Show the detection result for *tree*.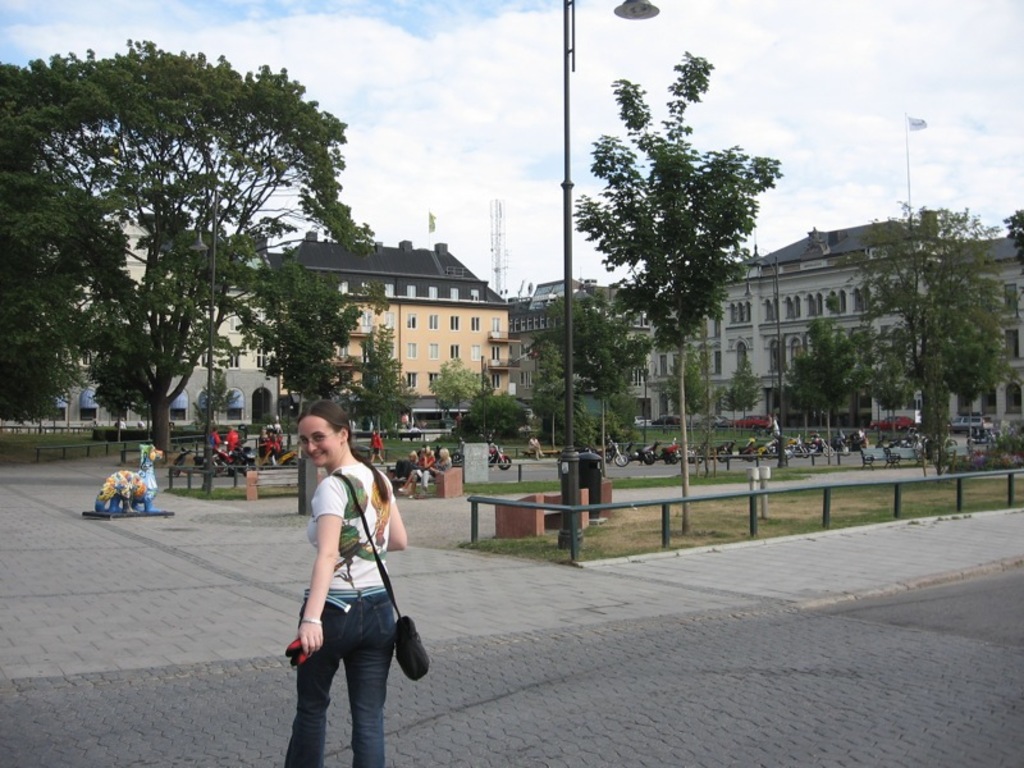
bbox=(429, 357, 488, 419).
